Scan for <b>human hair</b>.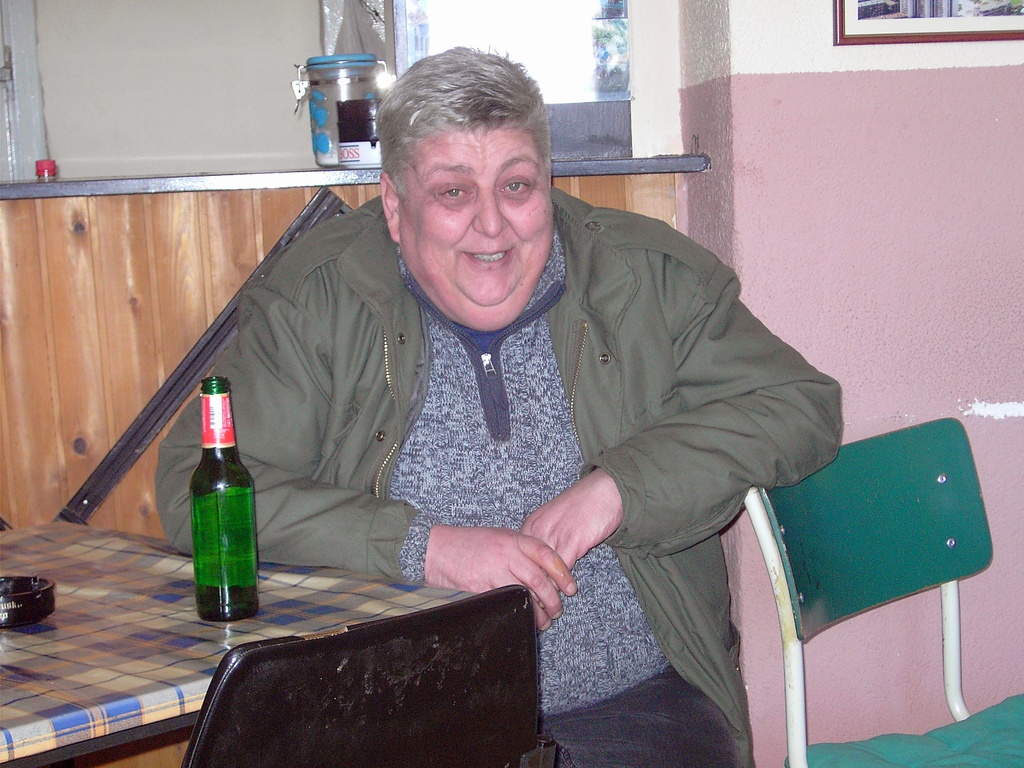
Scan result: (381, 42, 552, 201).
